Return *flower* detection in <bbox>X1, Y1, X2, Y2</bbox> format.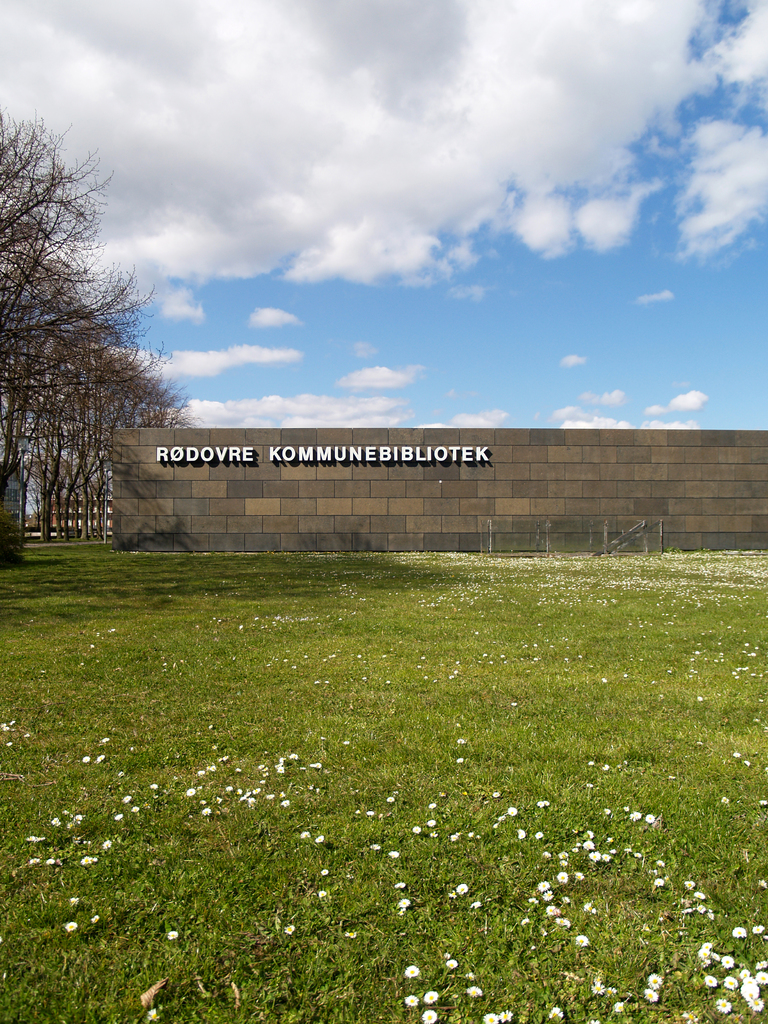
<bbox>720, 956, 732, 967</bbox>.
